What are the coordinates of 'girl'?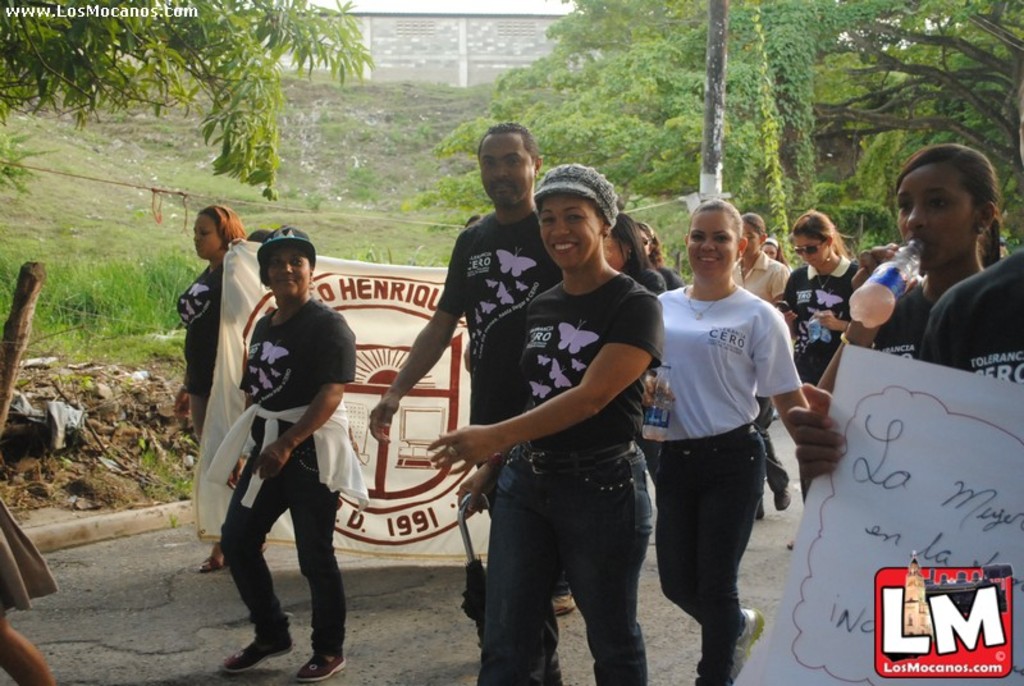
(219, 220, 357, 685).
